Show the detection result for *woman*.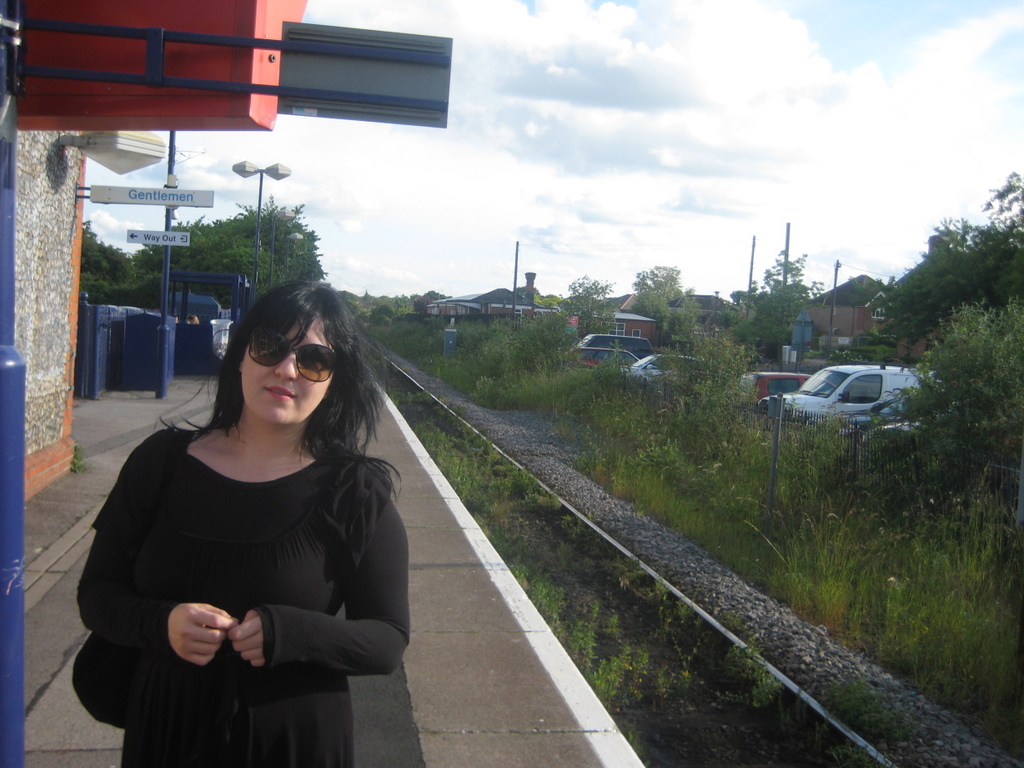
bbox=[74, 281, 412, 767].
